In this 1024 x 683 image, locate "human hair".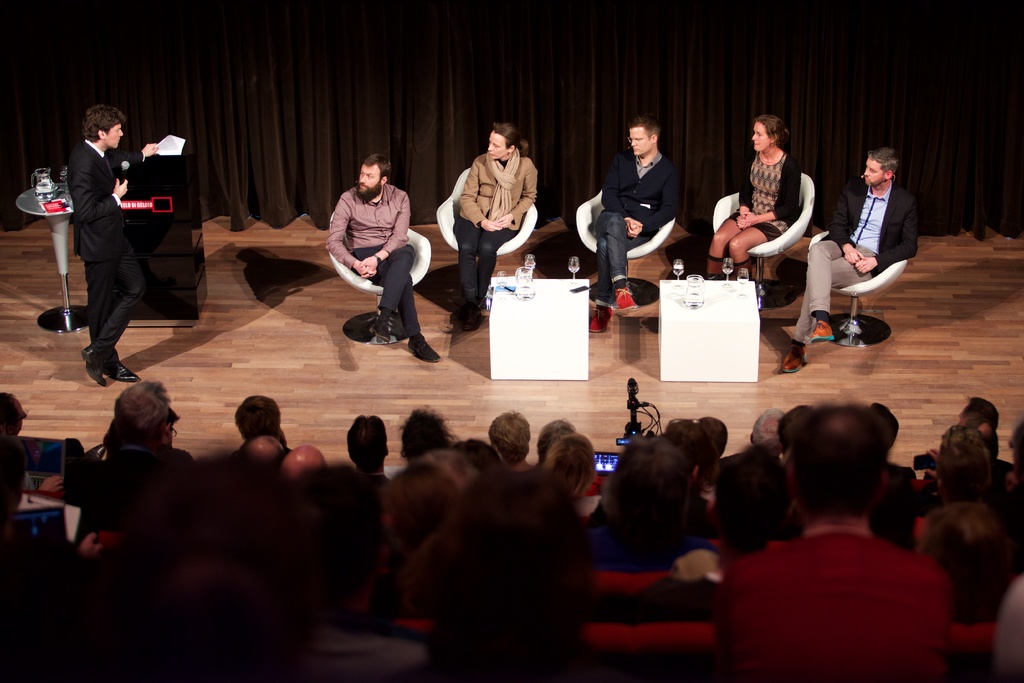
Bounding box: box(868, 145, 899, 176).
